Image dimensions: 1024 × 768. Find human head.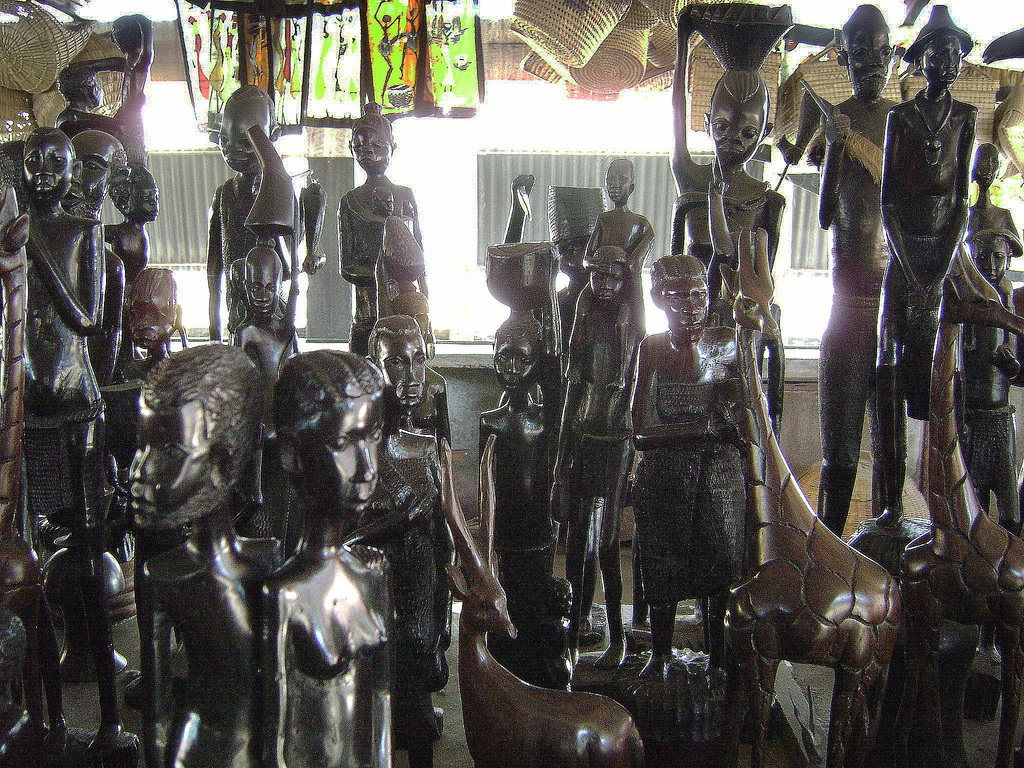
129/340/266/536.
